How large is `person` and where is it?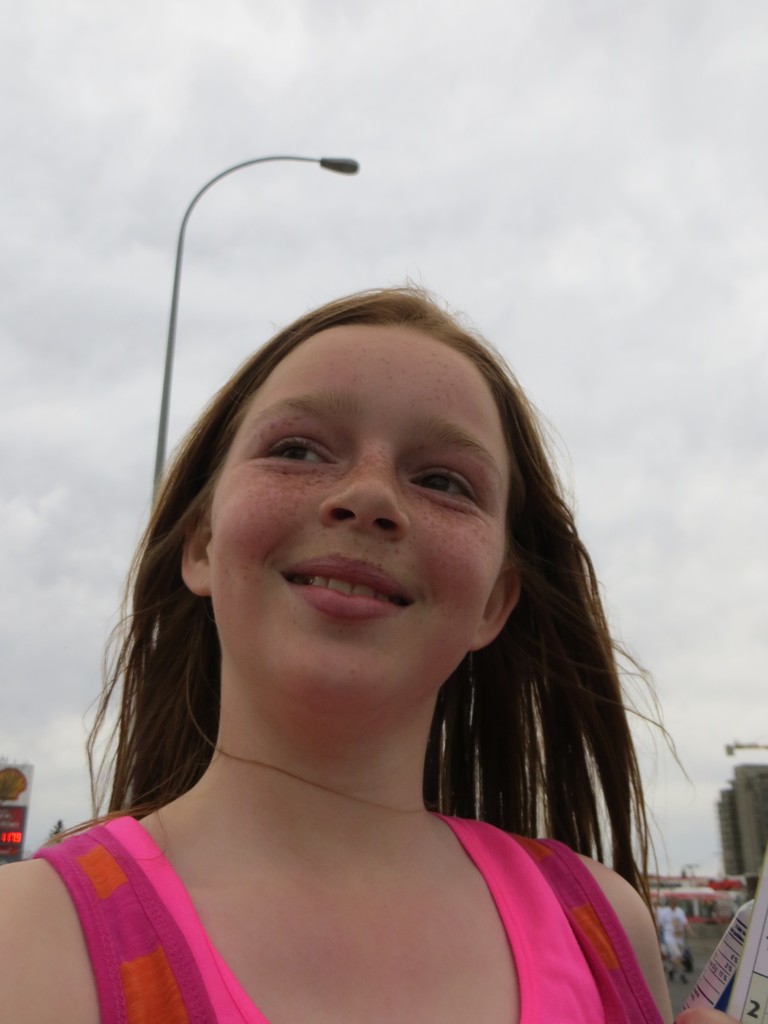
Bounding box: Rect(41, 177, 685, 1023).
